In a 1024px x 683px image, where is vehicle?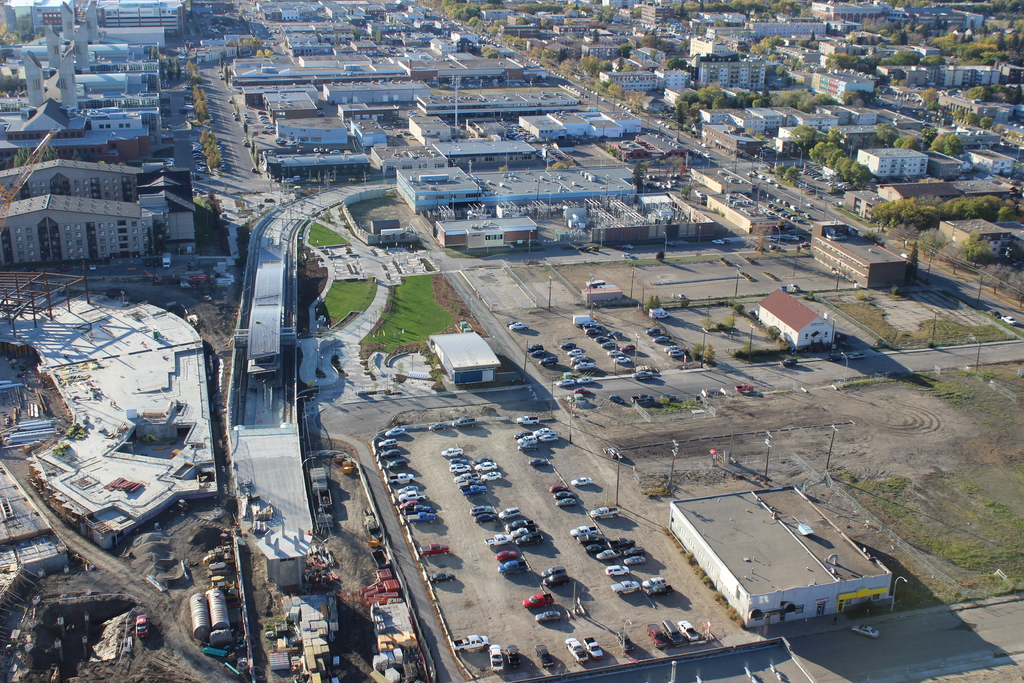
(557,340,580,349).
